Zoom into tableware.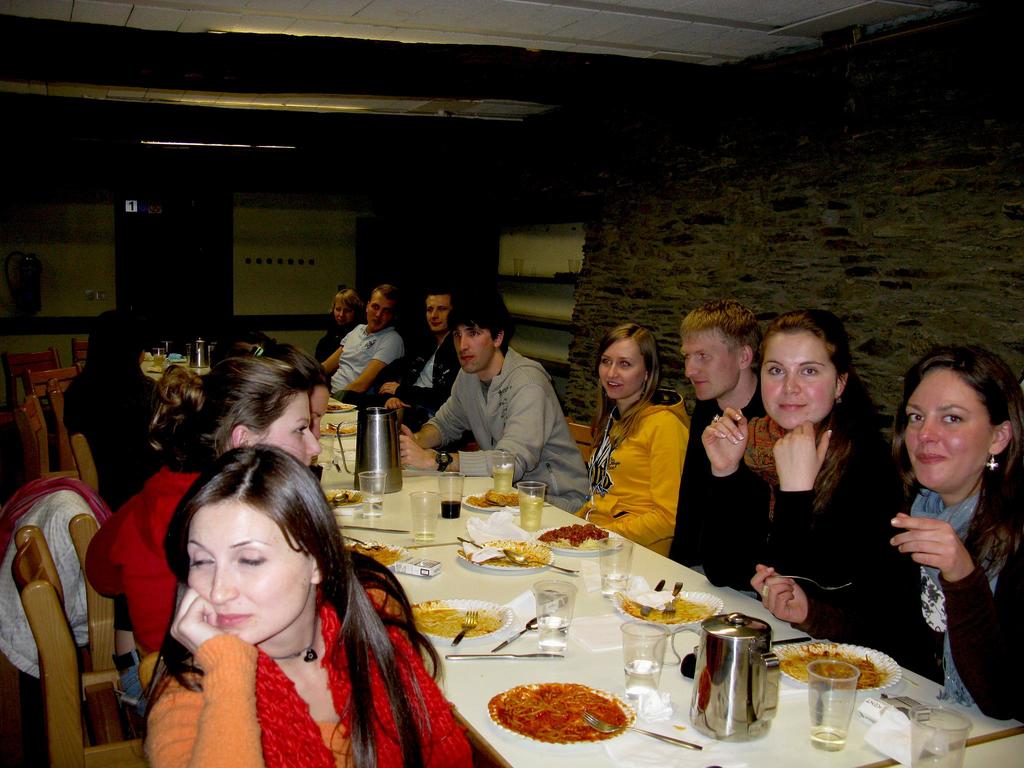
Zoom target: (x1=489, y1=616, x2=550, y2=651).
